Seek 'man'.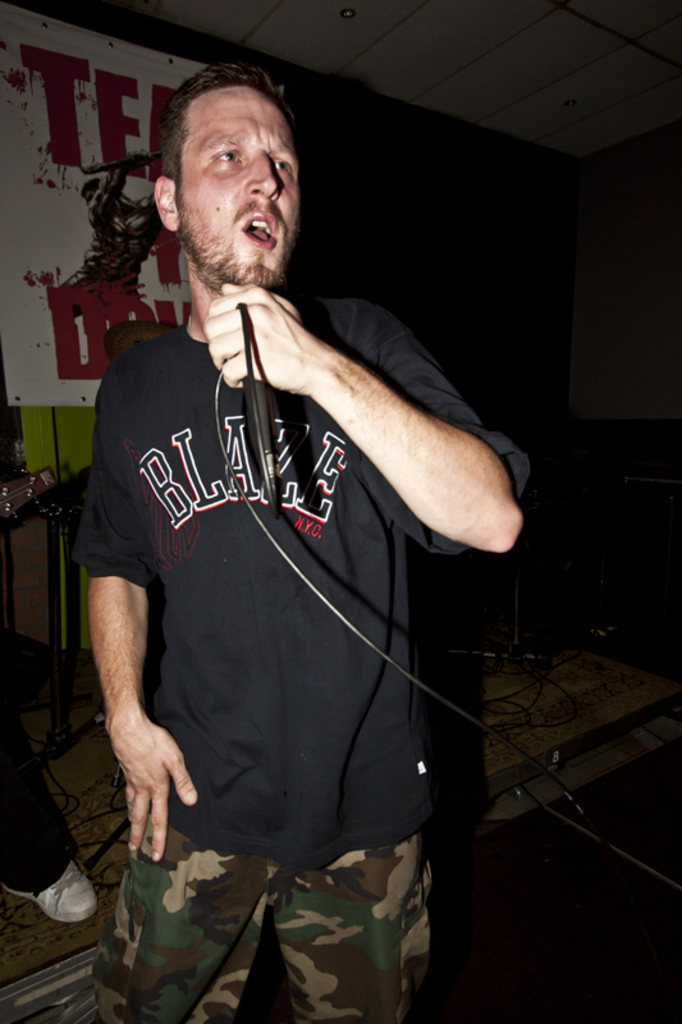
(0, 316, 95, 920).
